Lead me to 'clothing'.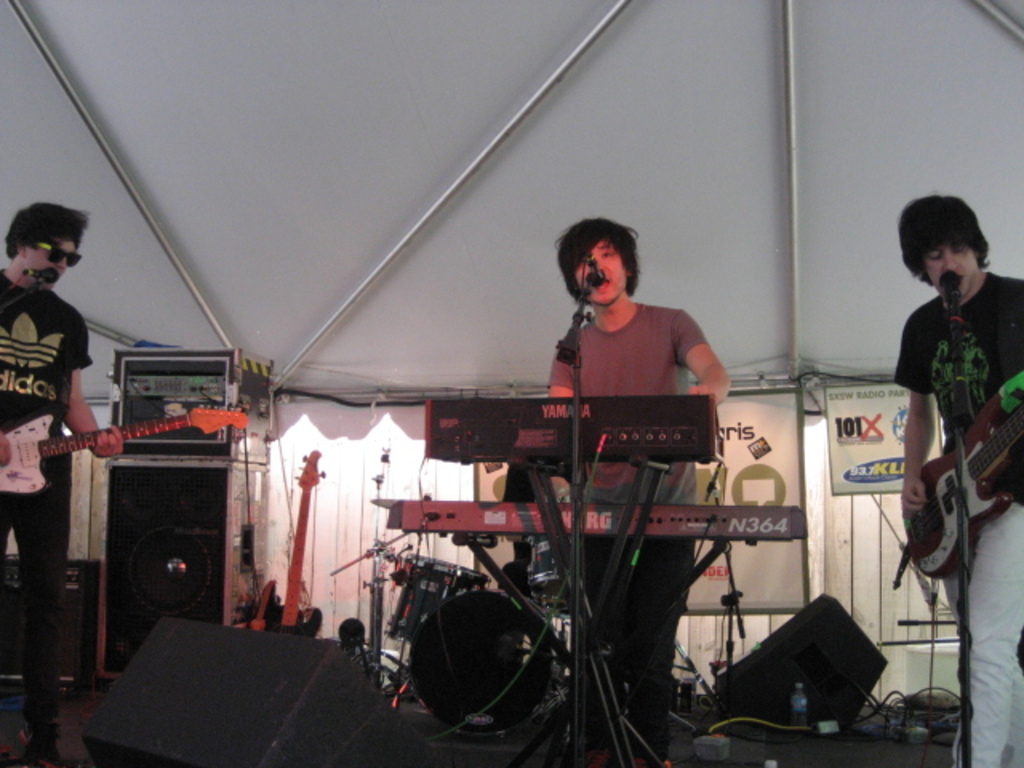
Lead to region(893, 248, 1008, 682).
